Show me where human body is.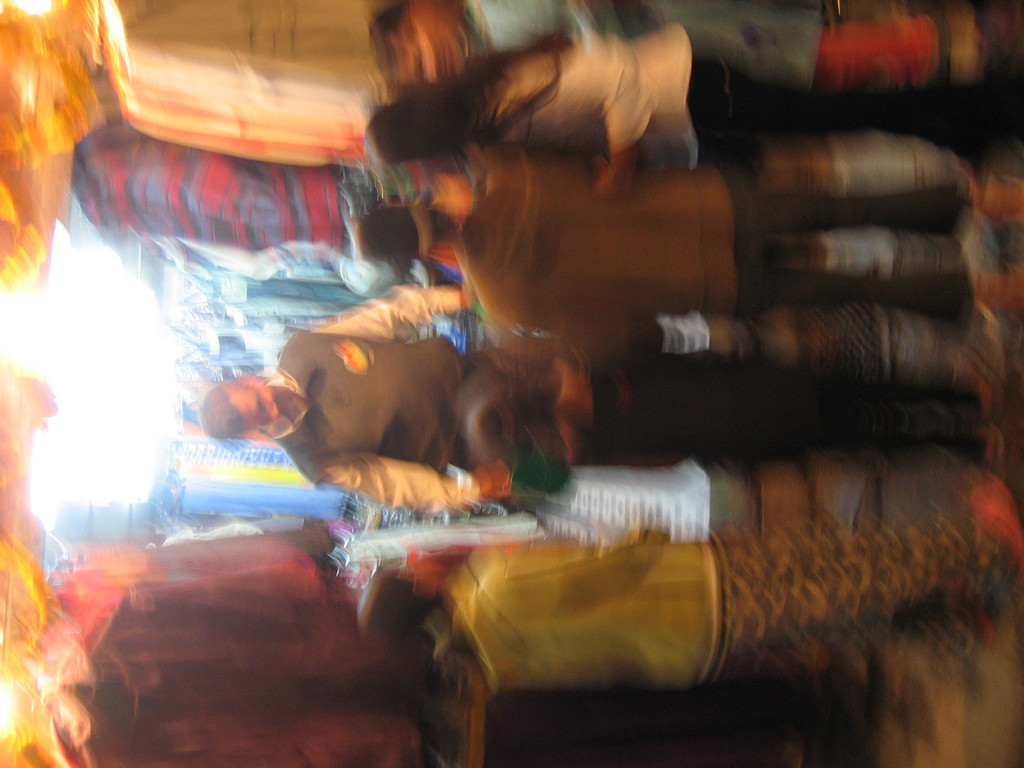
human body is at (355,517,1023,687).
